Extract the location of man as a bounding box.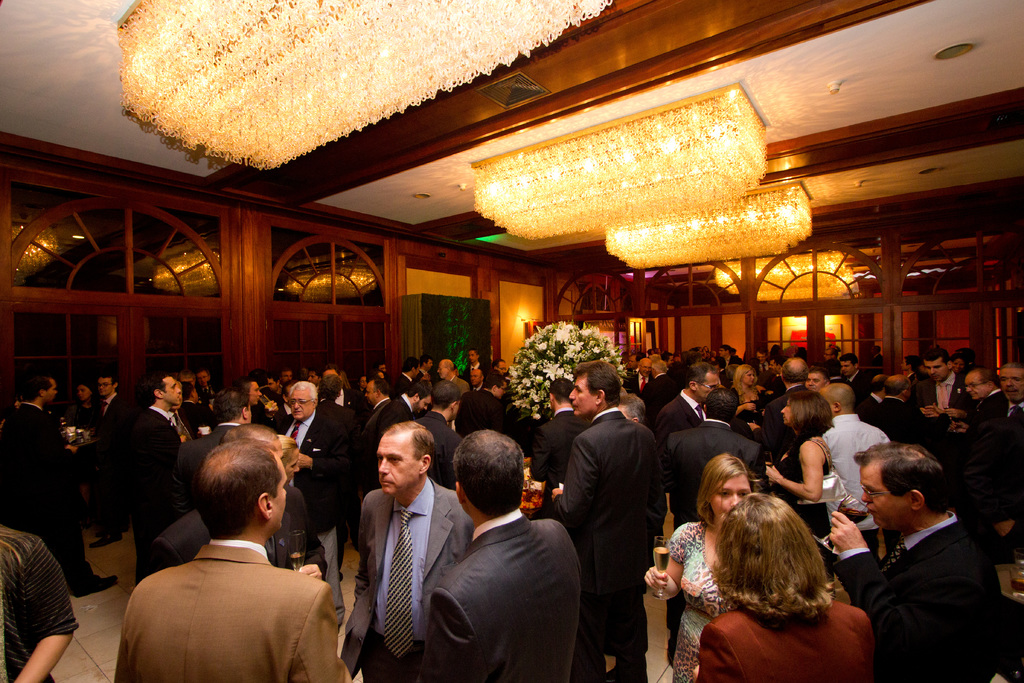
crop(124, 368, 188, 582).
